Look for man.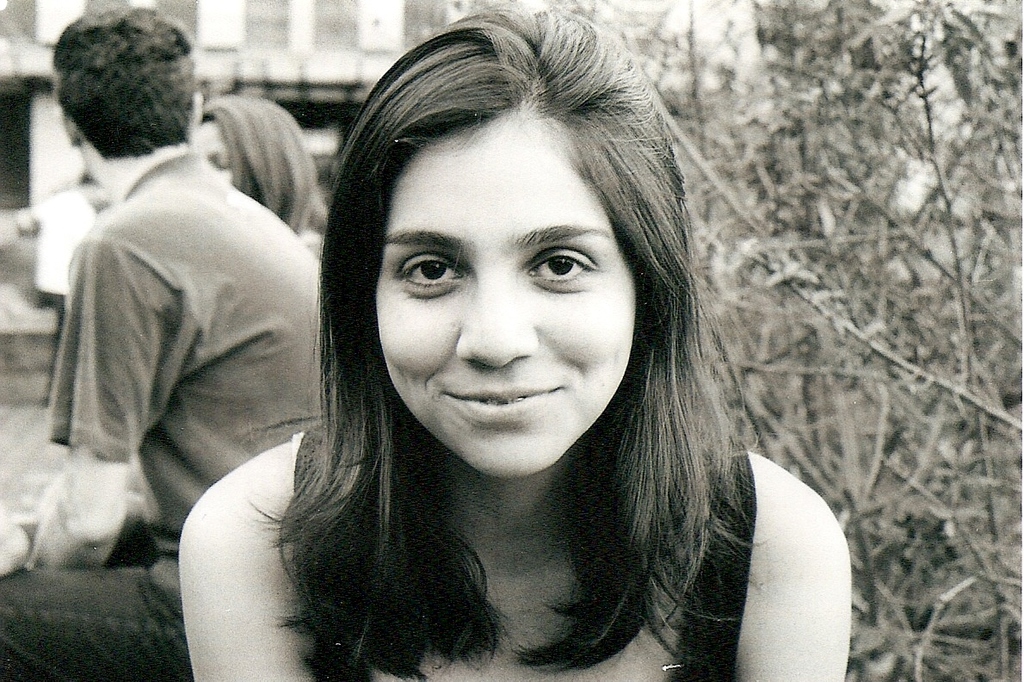
Found: {"left": 15, "top": 169, "right": 108, "bottom": 405}.
